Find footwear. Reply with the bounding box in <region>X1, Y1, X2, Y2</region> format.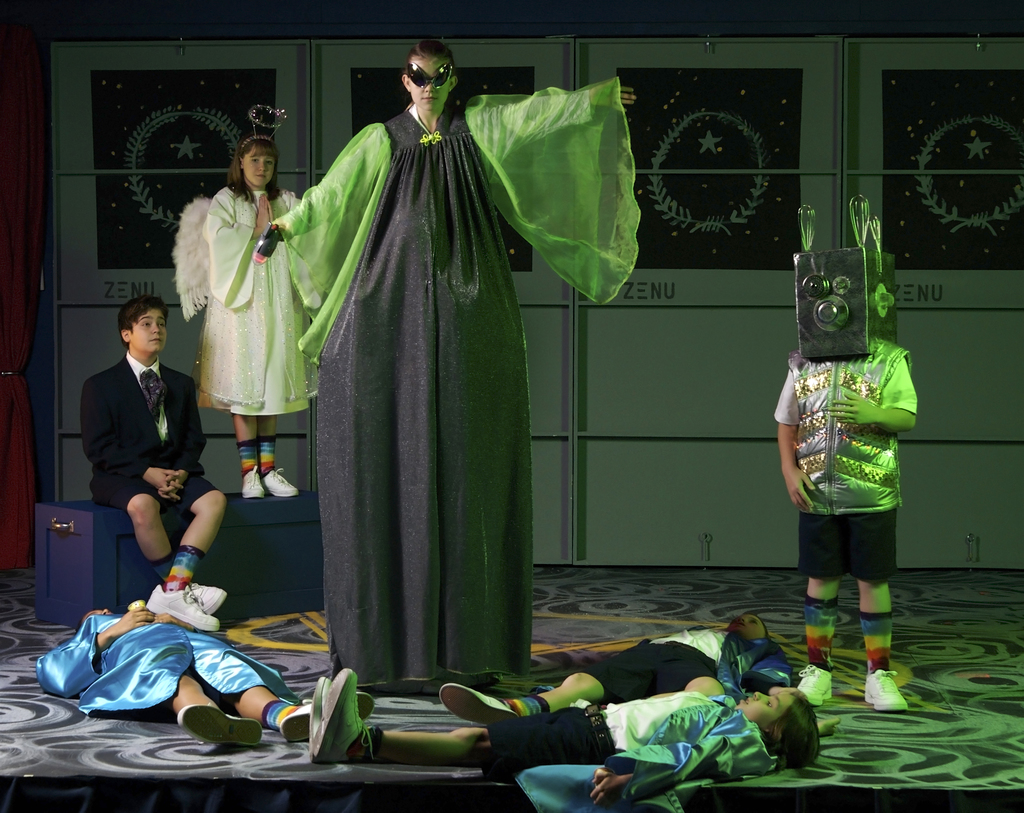
<region>799, 664, 835, 709</region>.
